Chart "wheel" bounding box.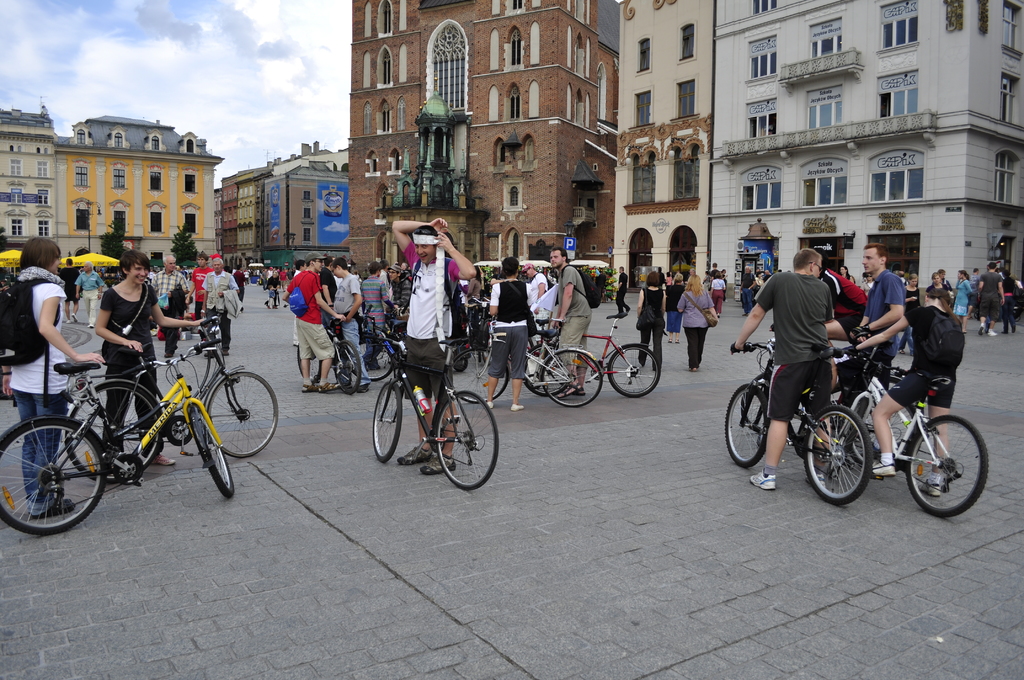
Charted: x1=334 y1=336 x2=365 y2=400.
